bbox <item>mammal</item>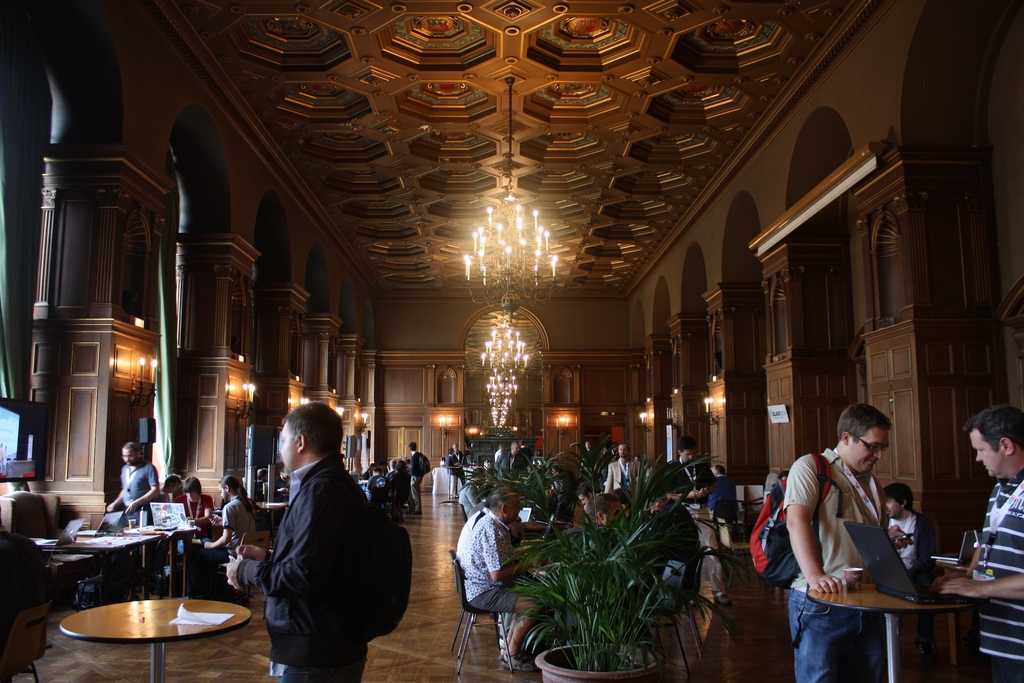
bbox=[199, 473, 257, 597]
